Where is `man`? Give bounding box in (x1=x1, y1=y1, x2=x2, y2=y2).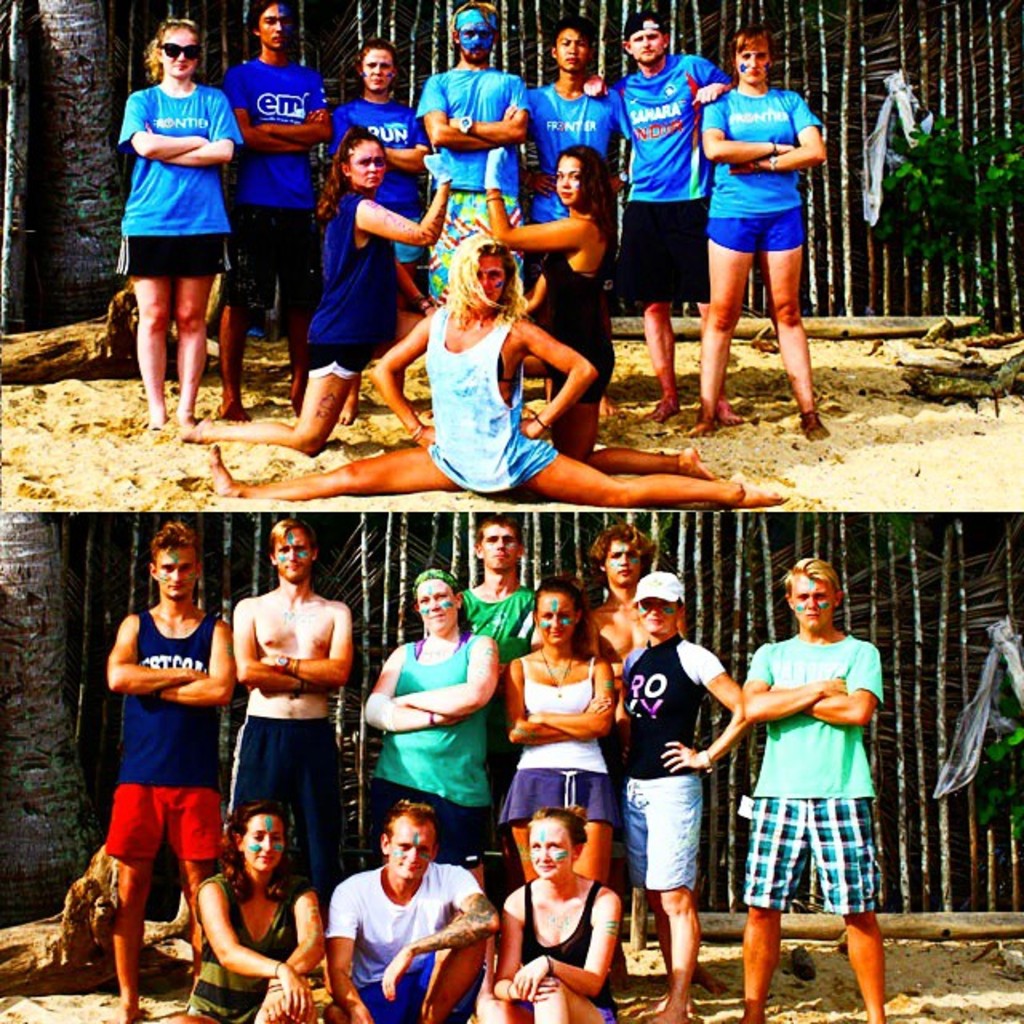
(x1=594, y1=512, x2=645, y2=653).
